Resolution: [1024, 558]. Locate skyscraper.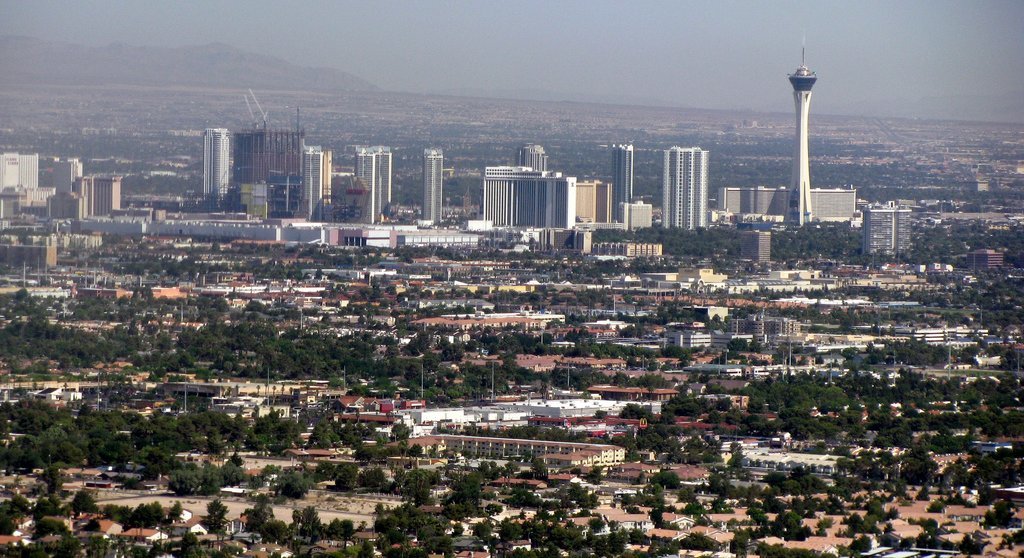
x1=229, y1=121, x2=305, y2=227.
